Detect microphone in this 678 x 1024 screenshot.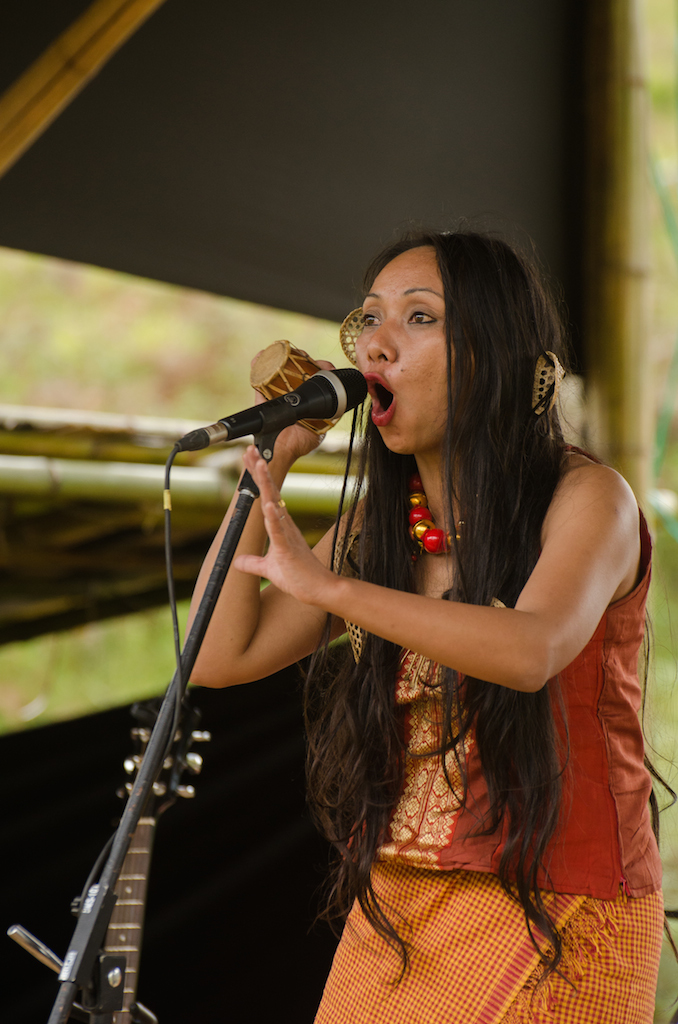
Detection: x1=182, y1=371, x2=370, y2=453.
